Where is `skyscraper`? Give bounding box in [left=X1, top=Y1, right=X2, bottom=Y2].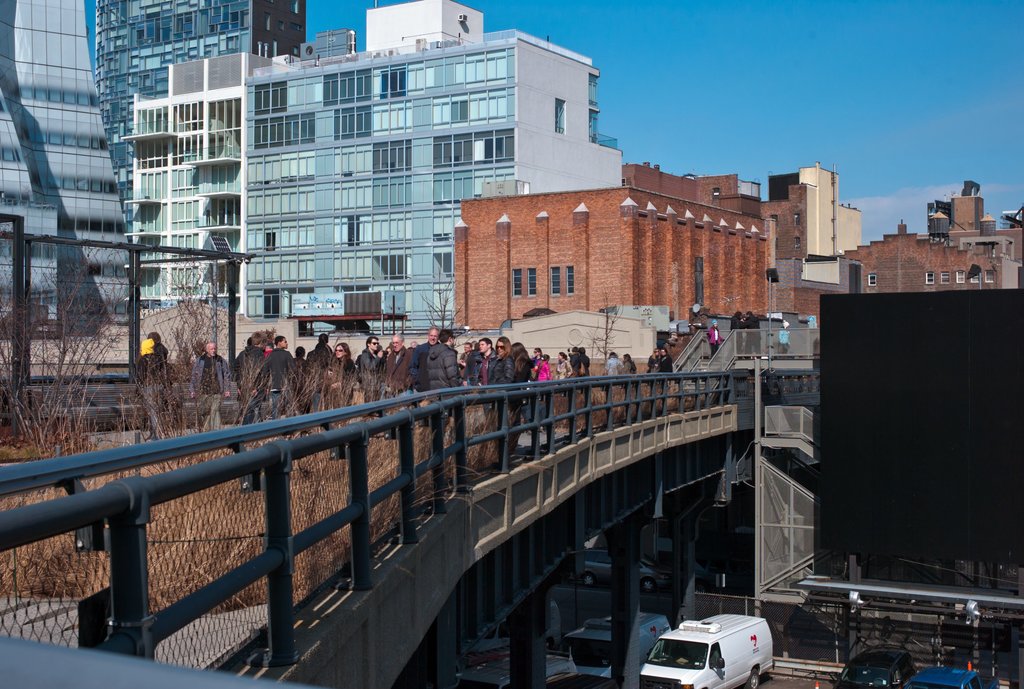
[left=164, top=33, right=664, bottom=328].
